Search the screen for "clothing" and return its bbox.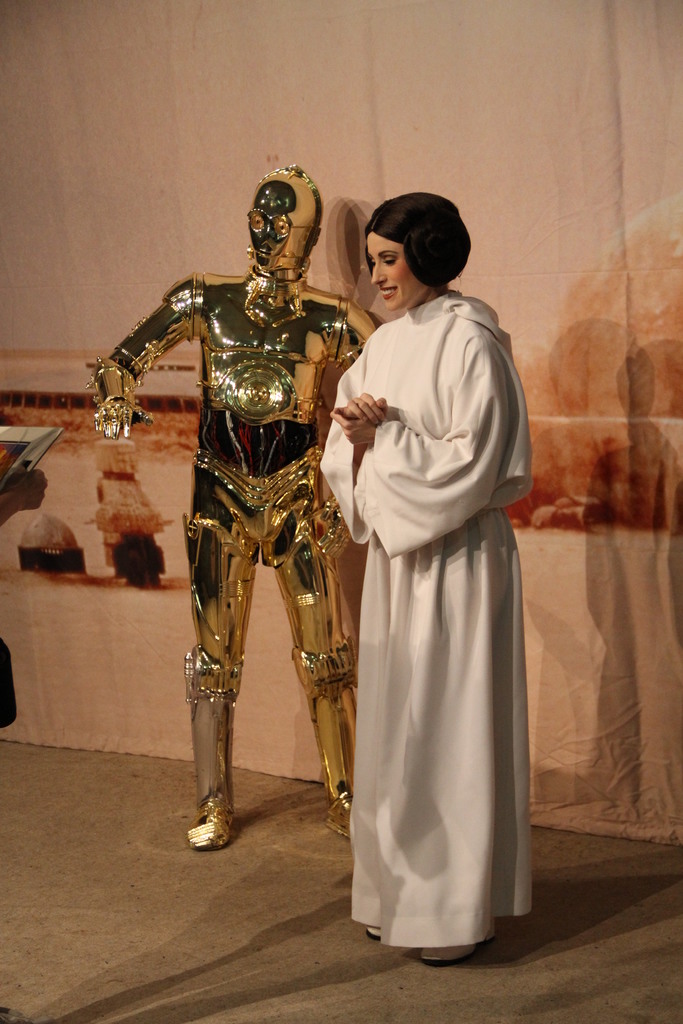
Found: 324, 292, 542, 951.
